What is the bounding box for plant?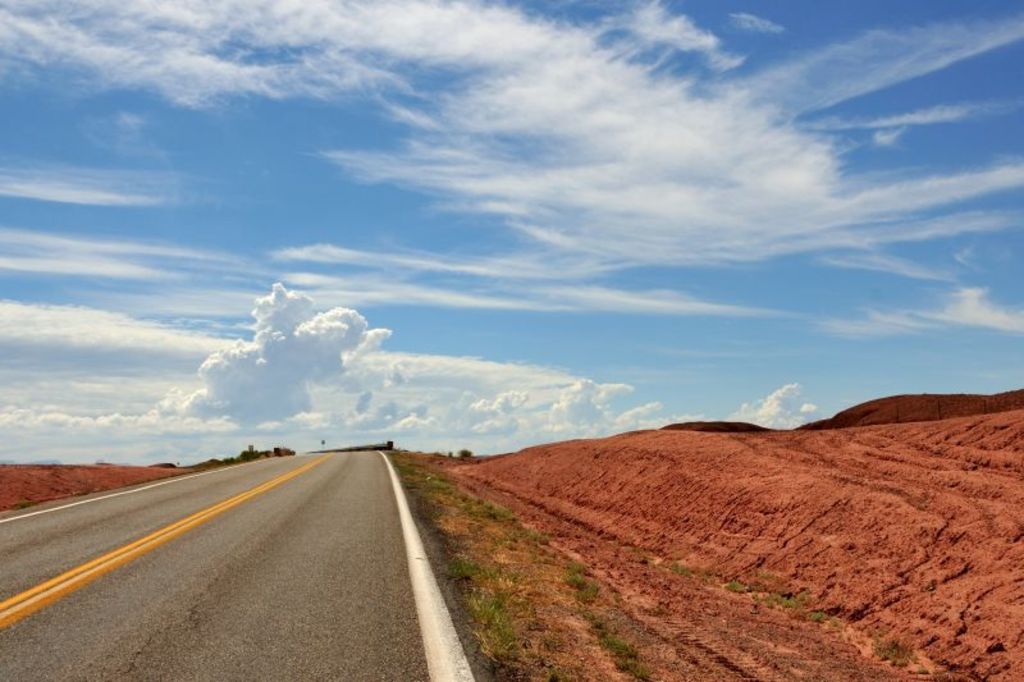
(727, 576, 749, 595).
